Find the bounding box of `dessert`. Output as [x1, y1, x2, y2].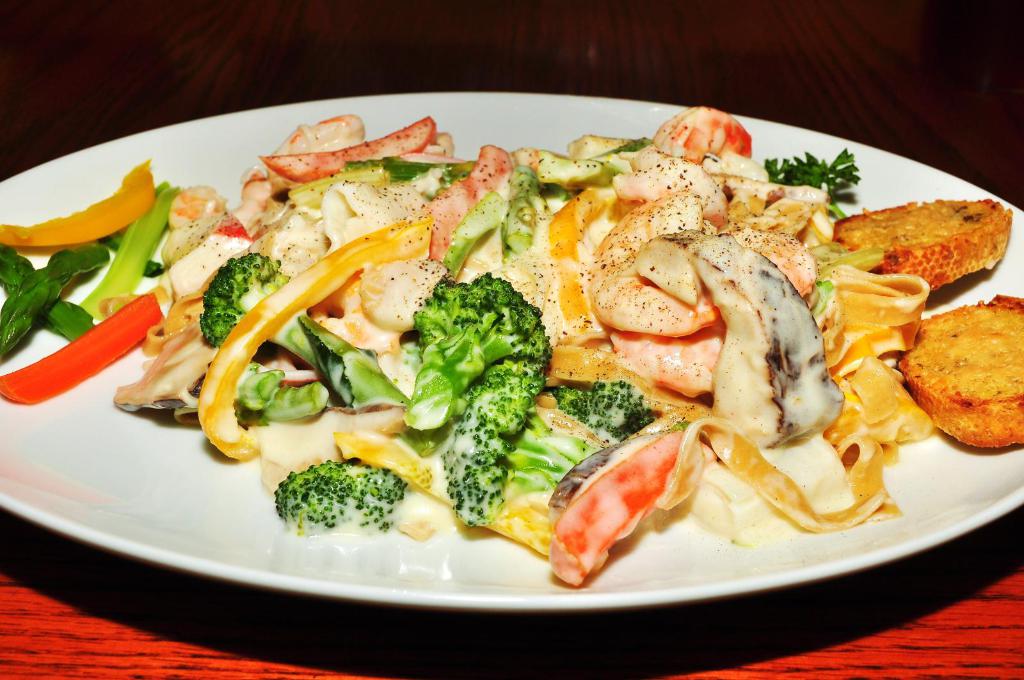
[854, 186, 1018, 295].
